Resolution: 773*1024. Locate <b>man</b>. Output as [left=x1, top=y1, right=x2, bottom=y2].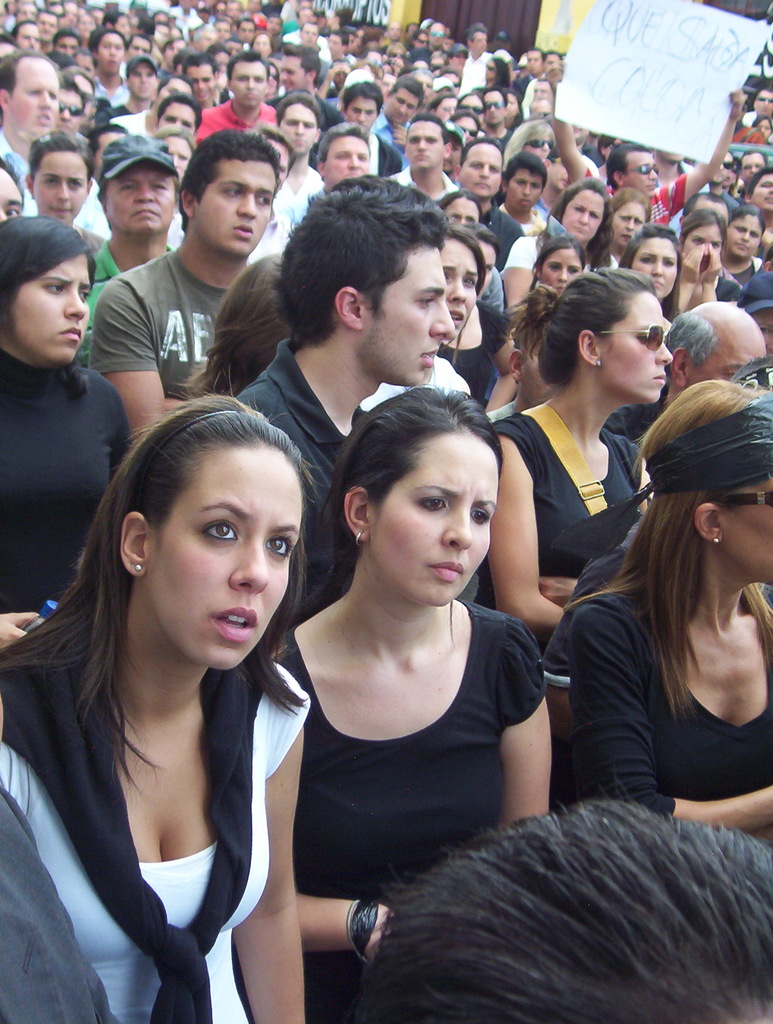
[left=379, top=112, right=456, bottom=202].
